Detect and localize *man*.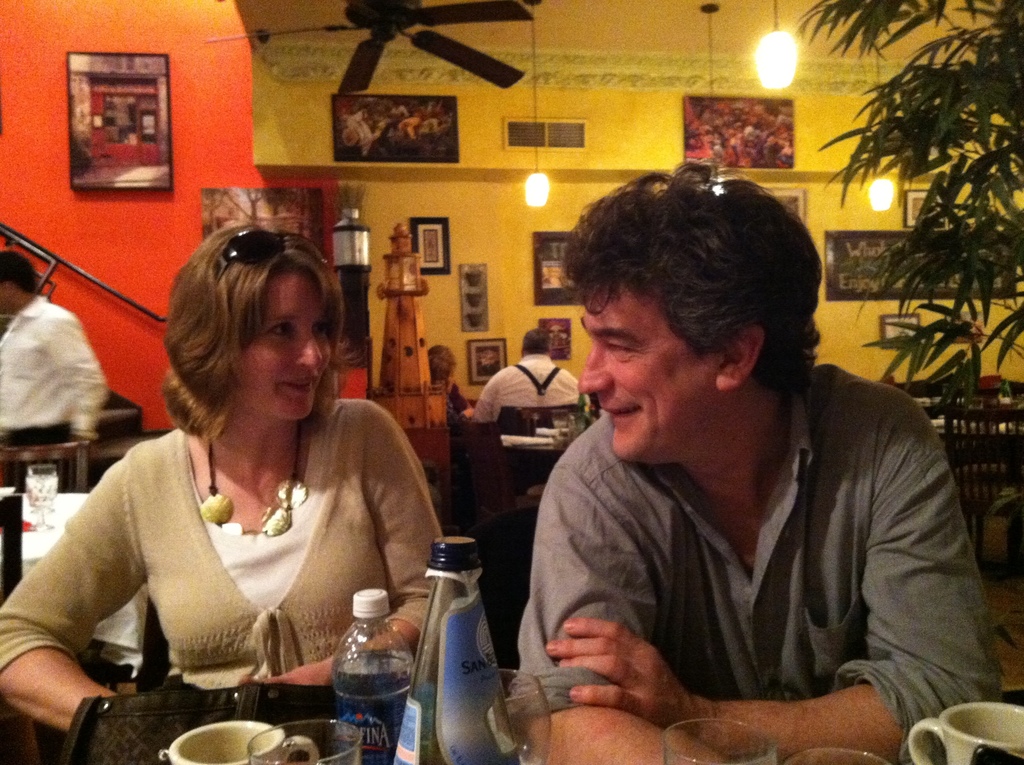
Localized at [0, 250, 106, 443].
